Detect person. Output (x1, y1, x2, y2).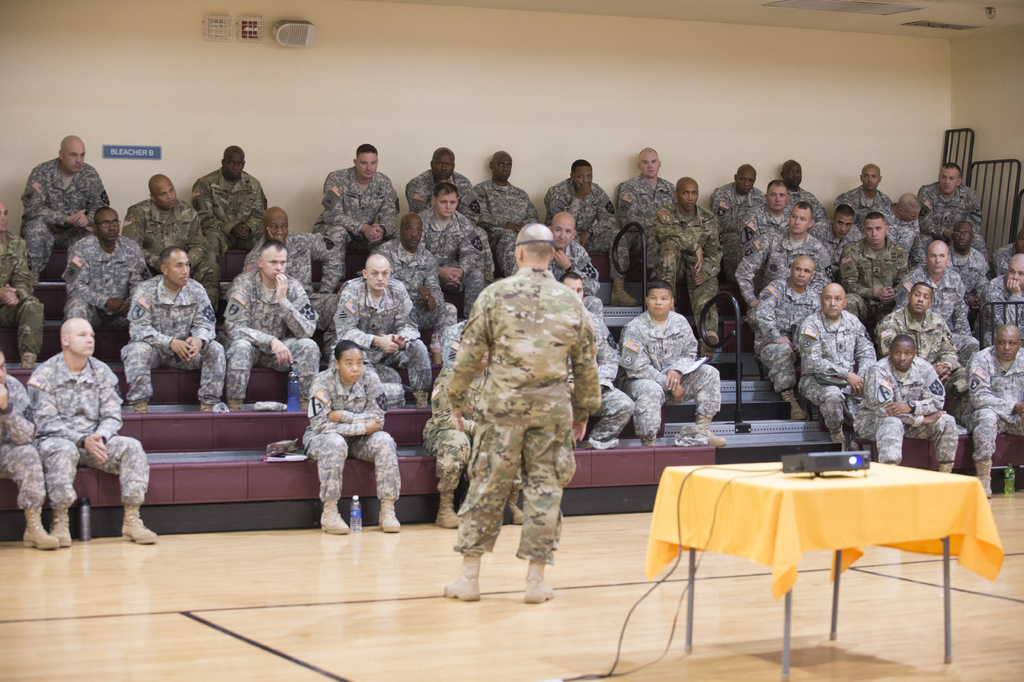
(835, 156, 894, 228).
